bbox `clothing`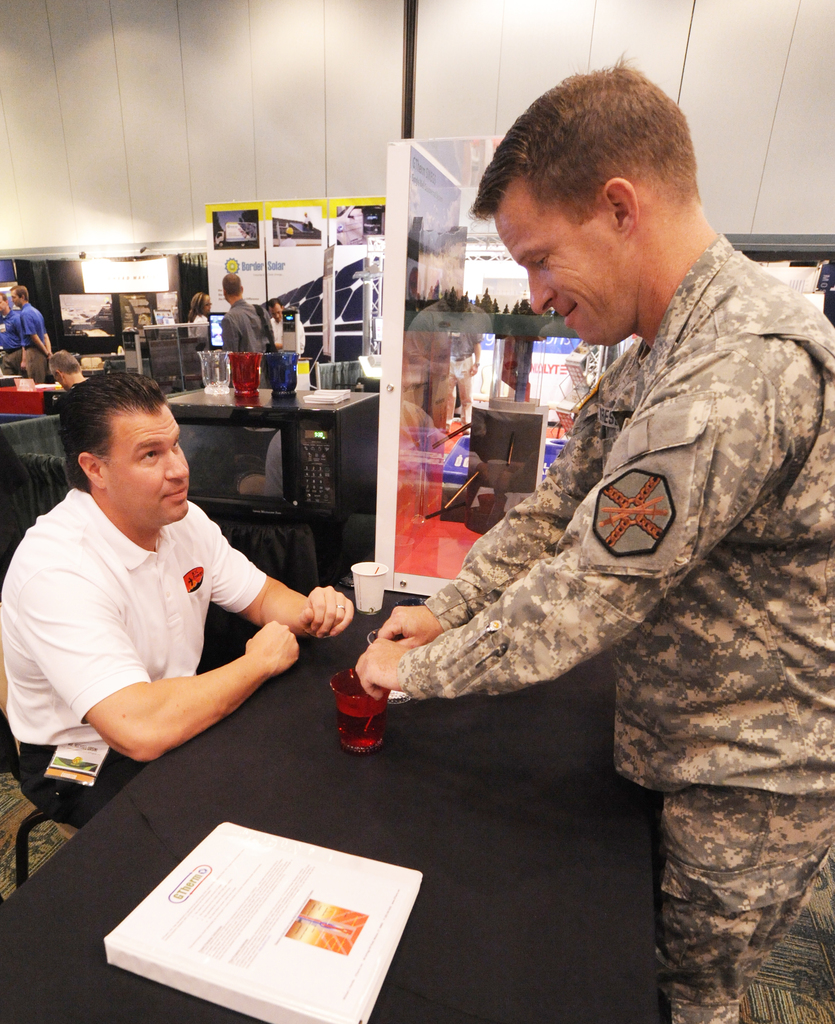
bbox=(180, 315, 210, 342)
